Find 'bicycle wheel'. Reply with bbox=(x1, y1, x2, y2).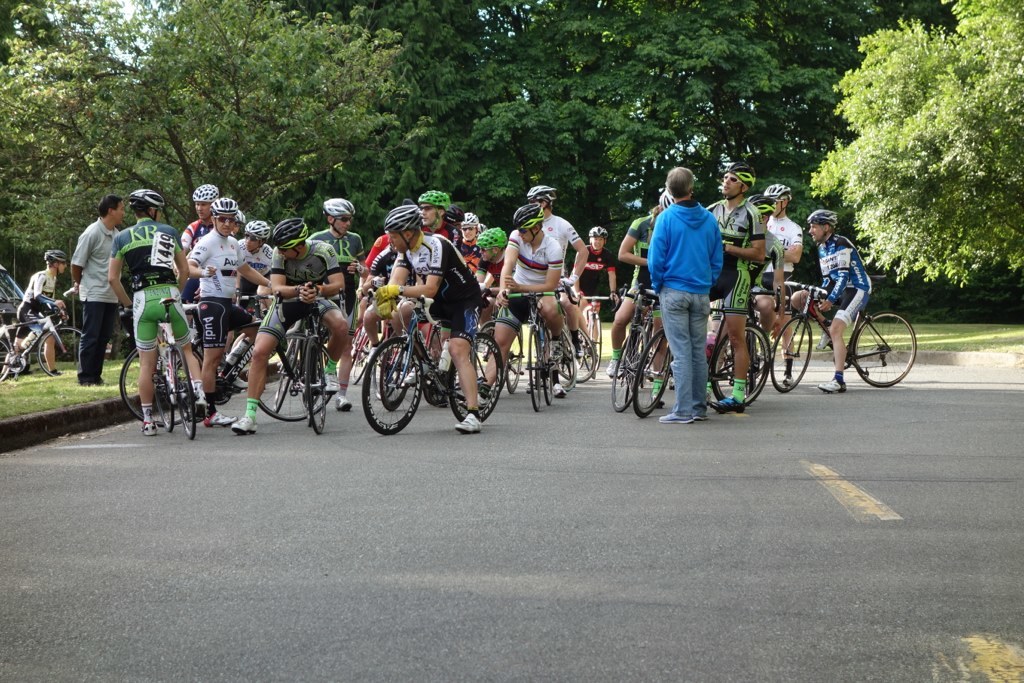
bbox=(343, 328, 376, 384).
